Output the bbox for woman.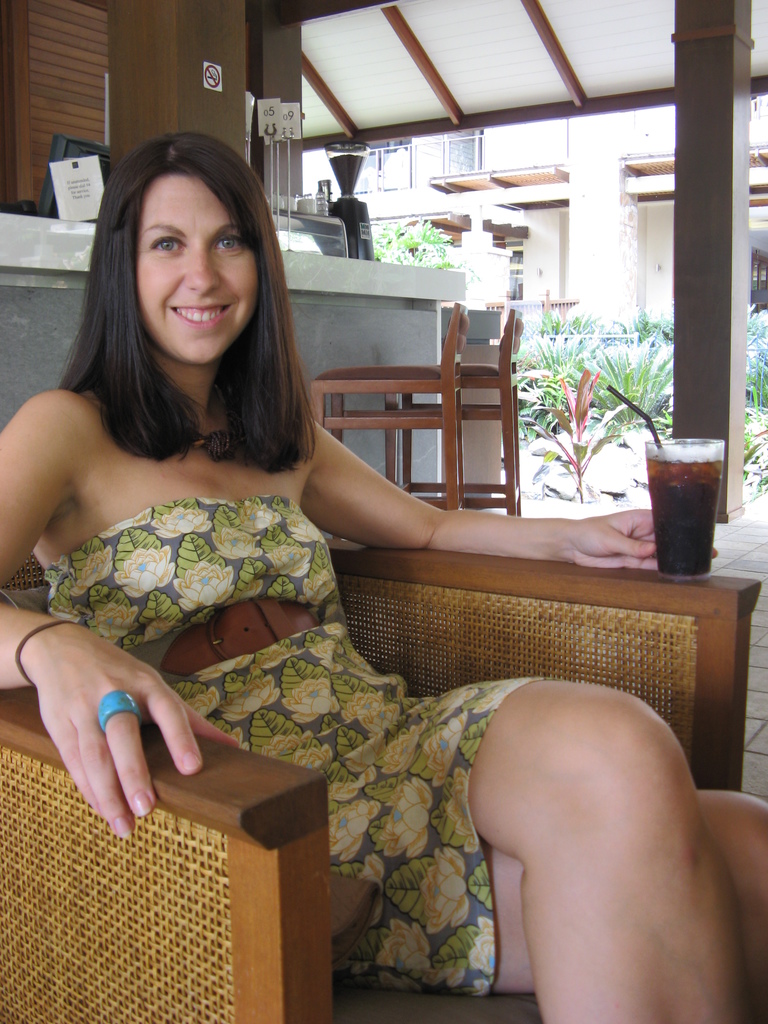
<region>36, 156, 570, 986</region>.
